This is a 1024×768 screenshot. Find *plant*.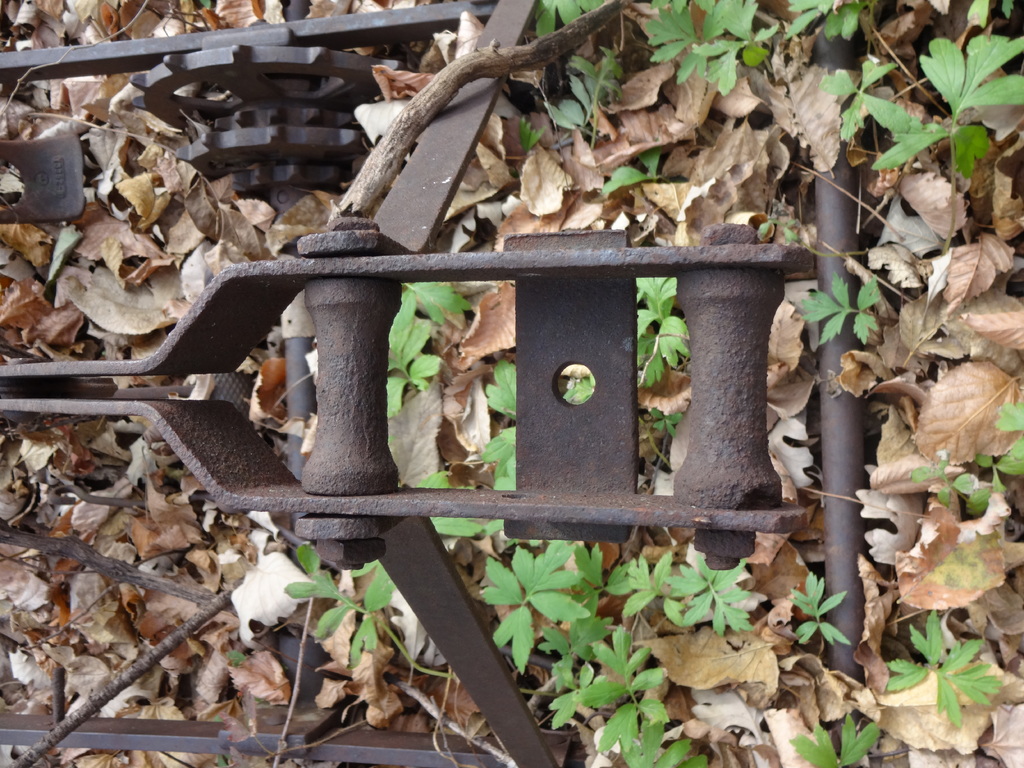
Bounding box: bbox(844, 616, 1005, 720).
